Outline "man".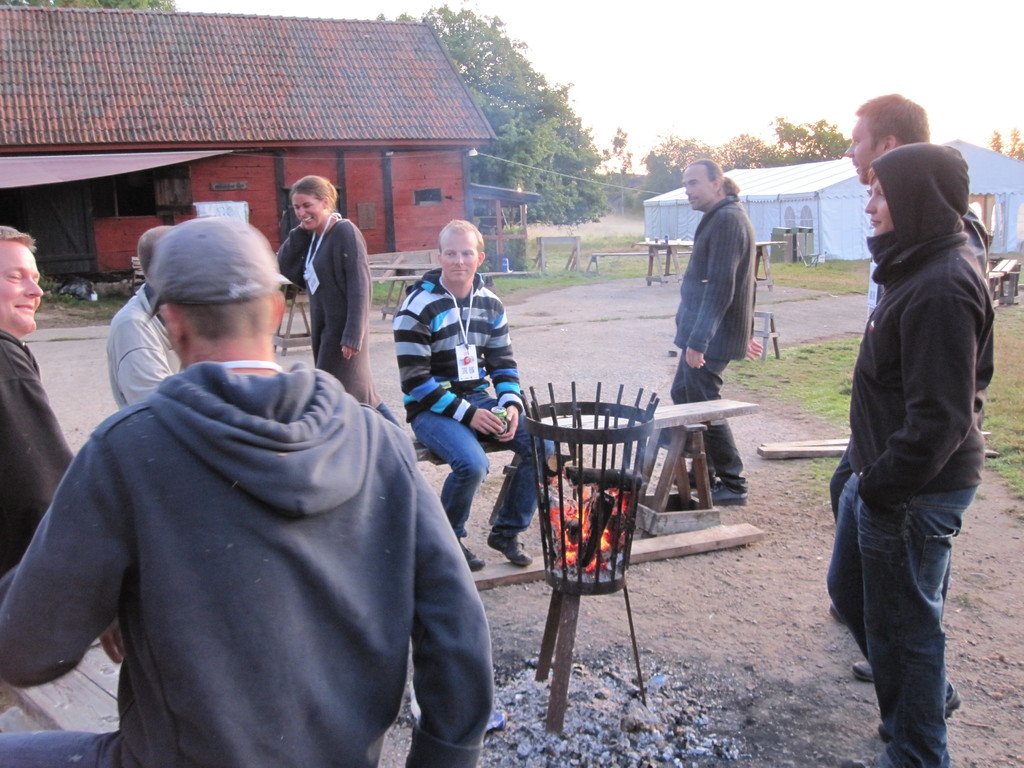
Outline: <bbox>0, 224, 76, 579</bbox>.
